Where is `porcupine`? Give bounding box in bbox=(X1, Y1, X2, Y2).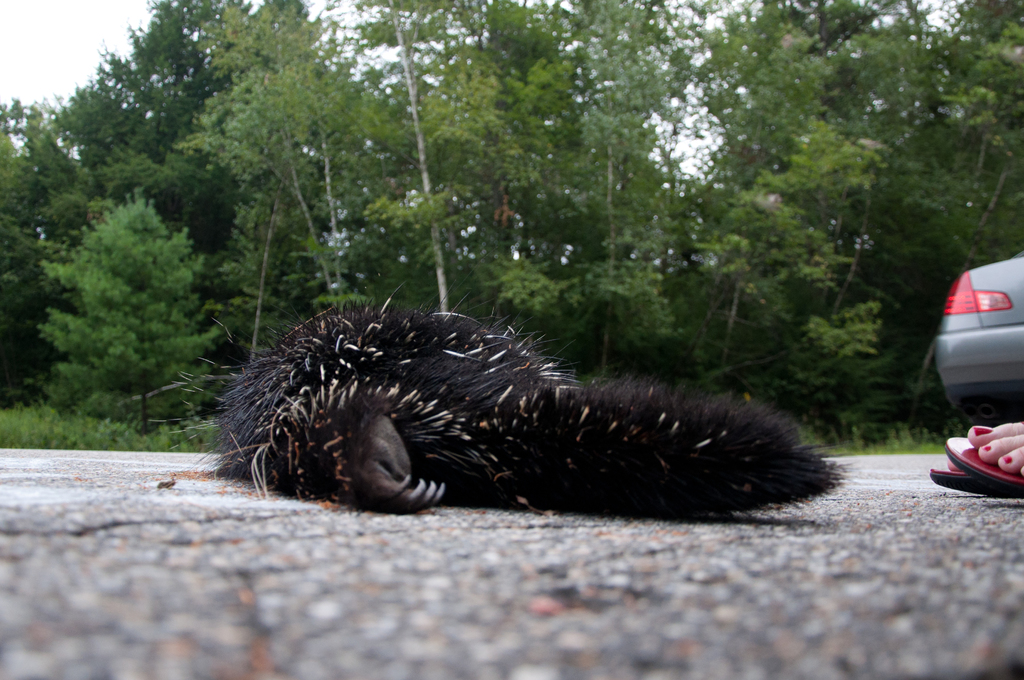
bbox=(206, 298, 847, 505).
